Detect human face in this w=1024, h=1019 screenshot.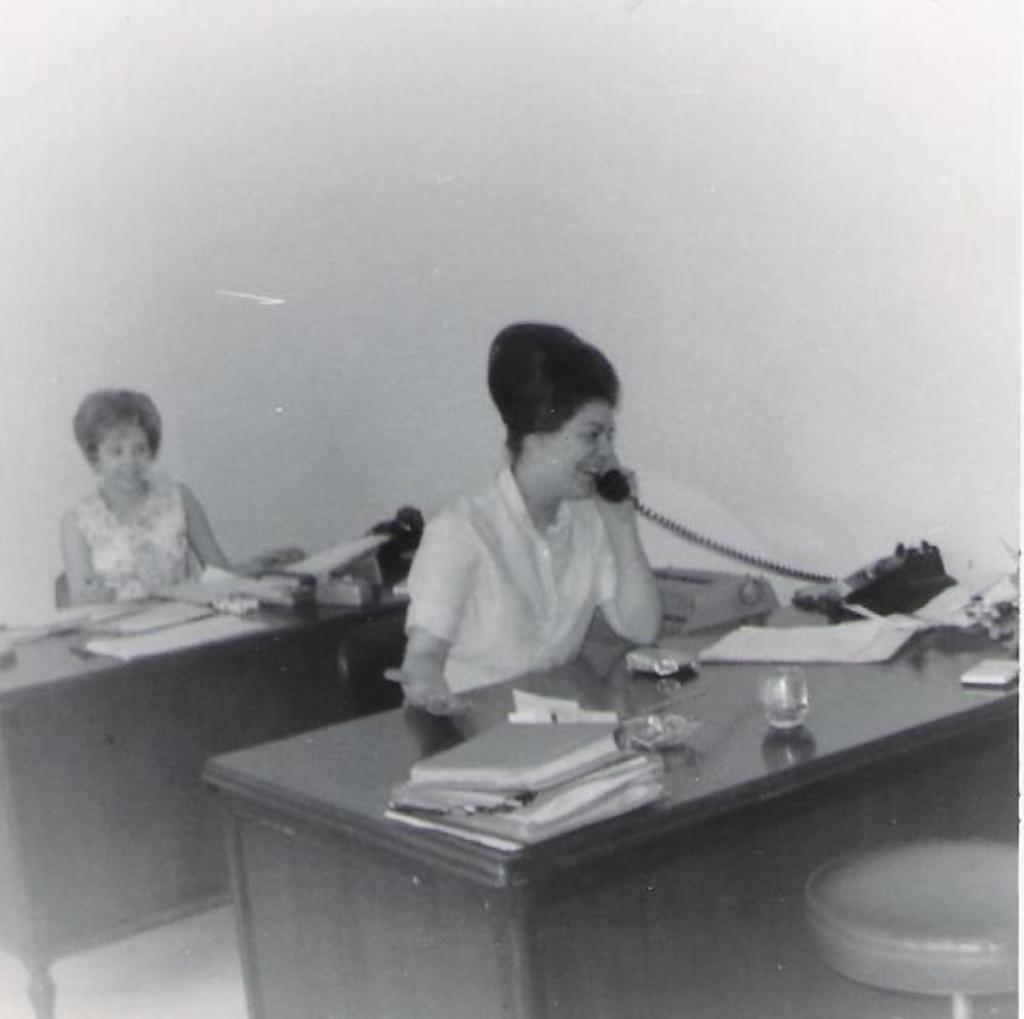
Detection: 548,405,614,504.
